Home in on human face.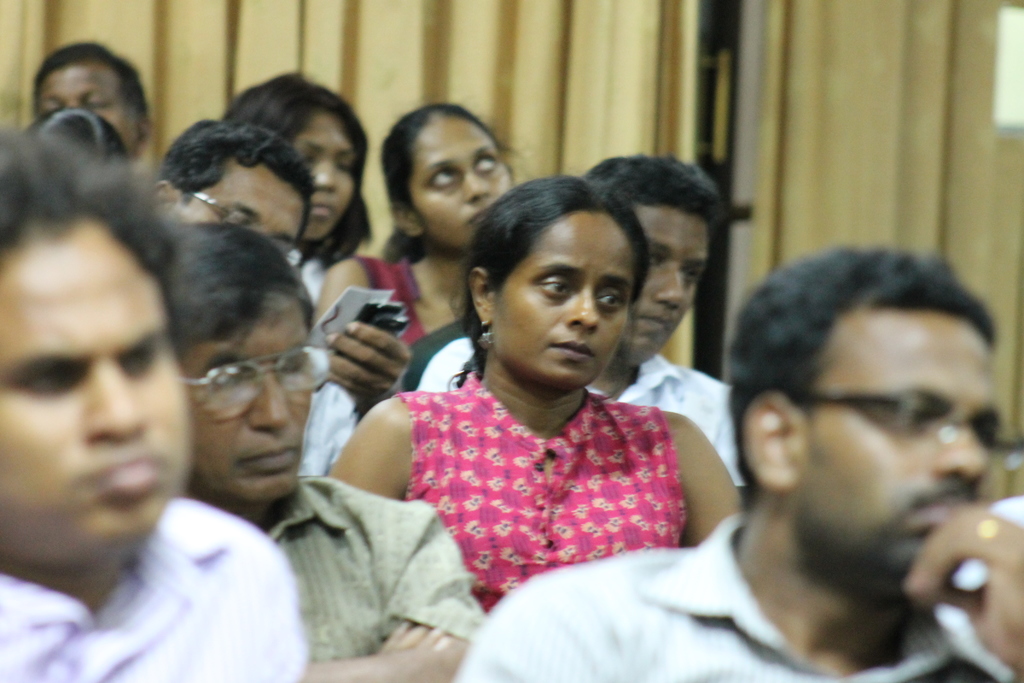
Homed in at (289, 109, 359, 236).
